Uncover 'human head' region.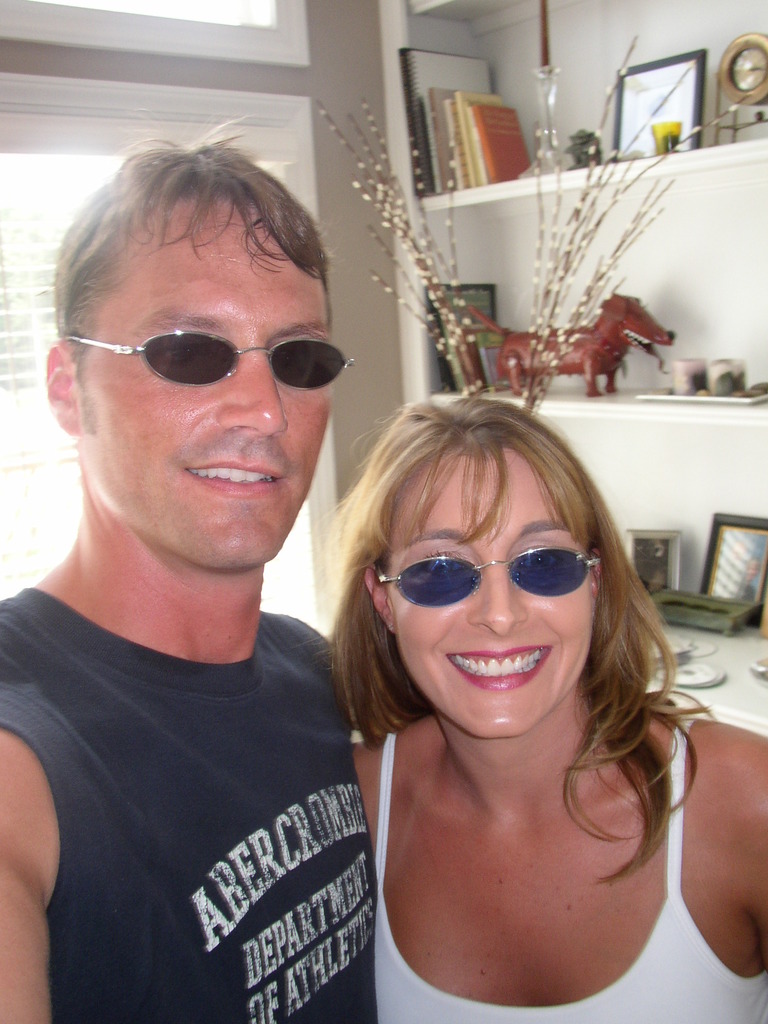
Uncovered: 317, 398, 655, 731.
